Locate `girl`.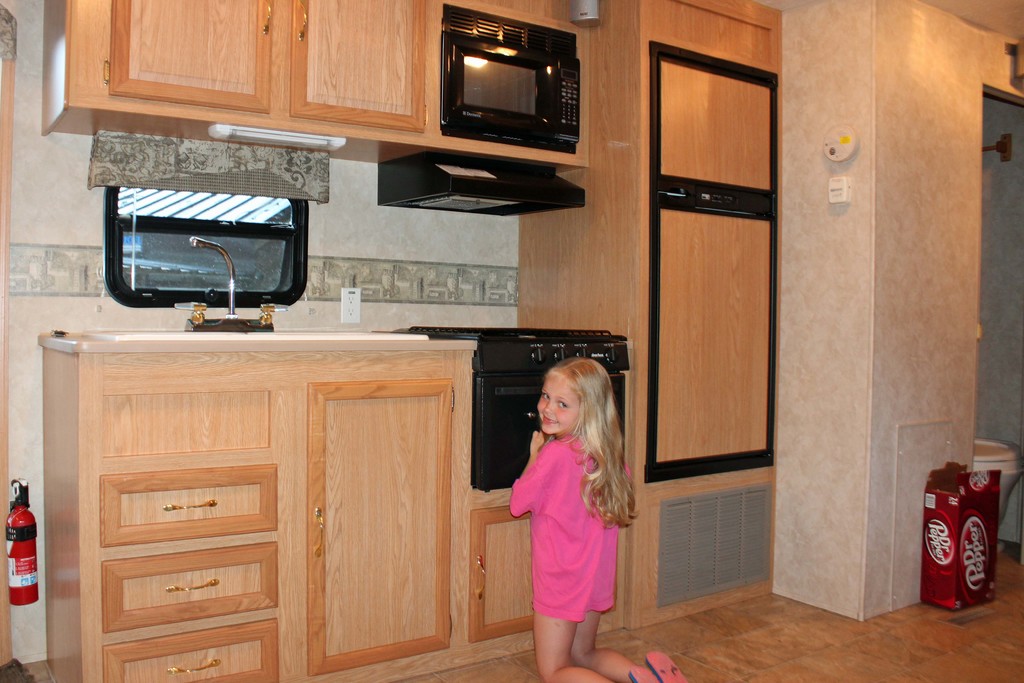
Bounding box: {"left": 505, "top": 354, "right": 690, "bottom": 682}.
